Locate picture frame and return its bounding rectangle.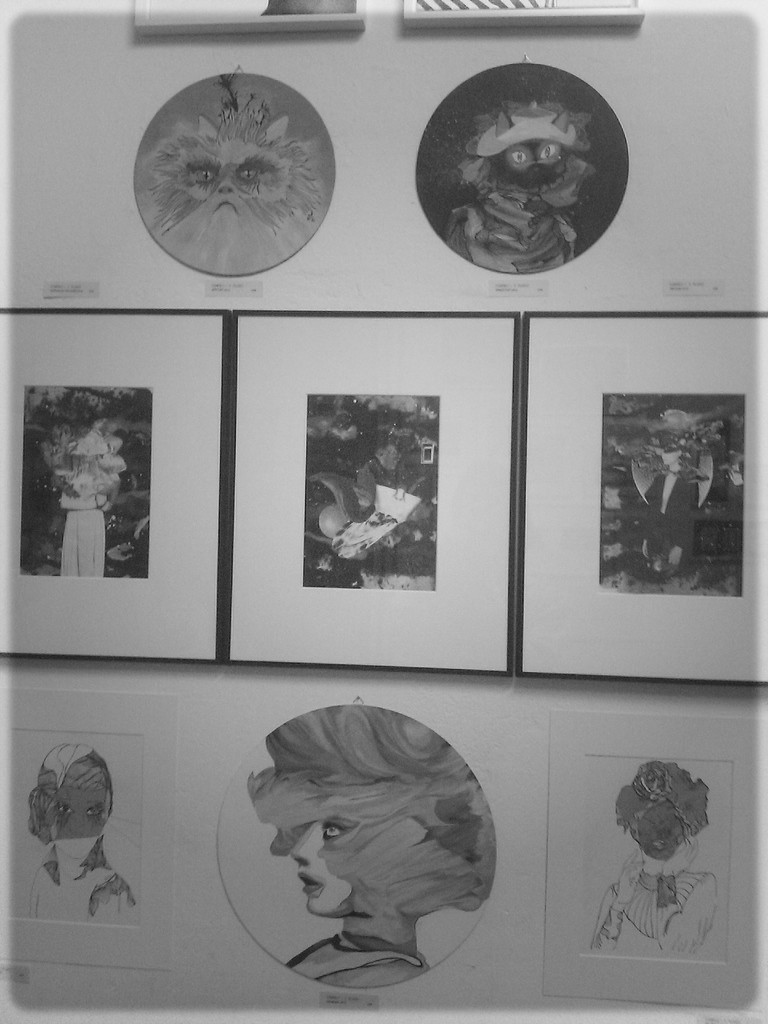
<region>548, 715, 766, 1009</region>.
